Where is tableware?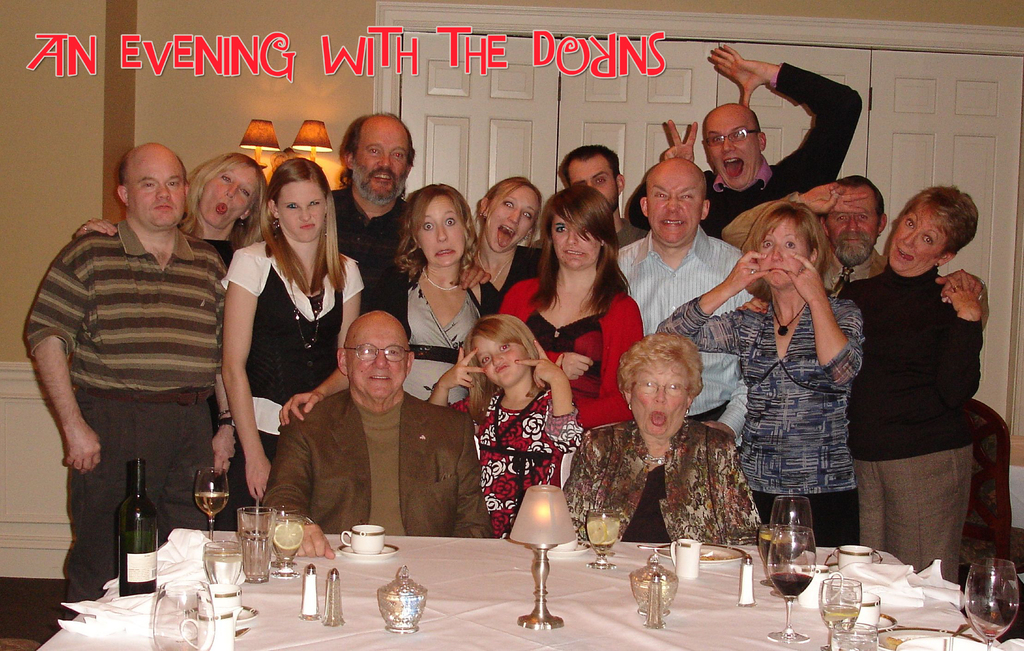
<box>666,538,701,581</box>.
